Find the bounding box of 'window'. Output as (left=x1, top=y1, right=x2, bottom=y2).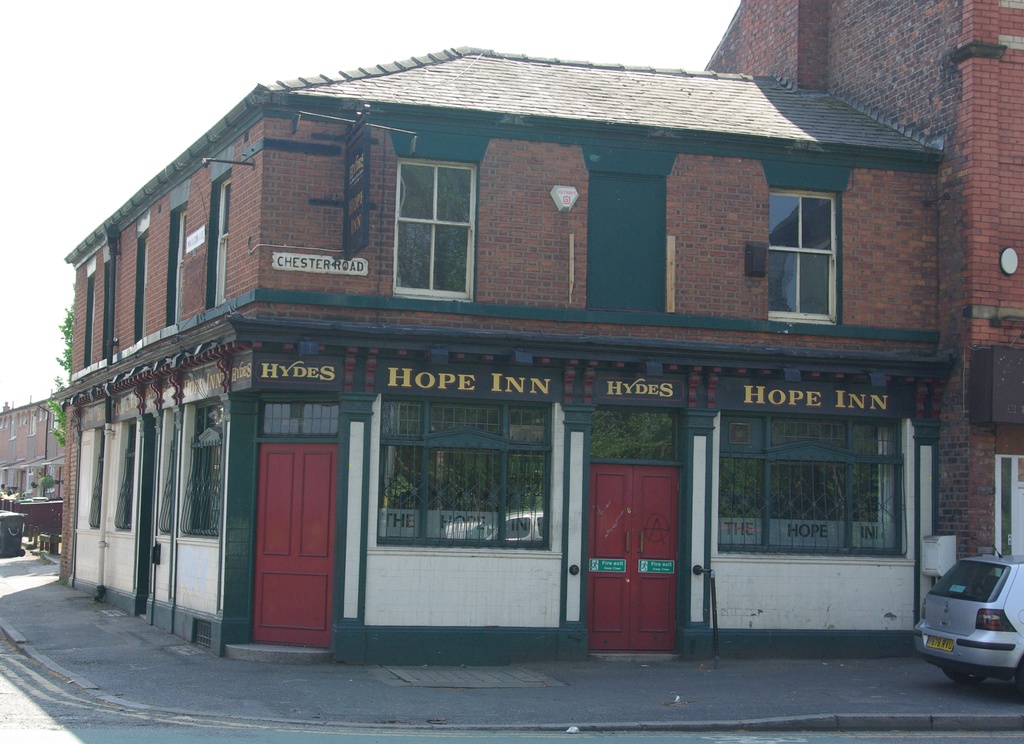
(left=99, top=257, right=118, bottom=360).
